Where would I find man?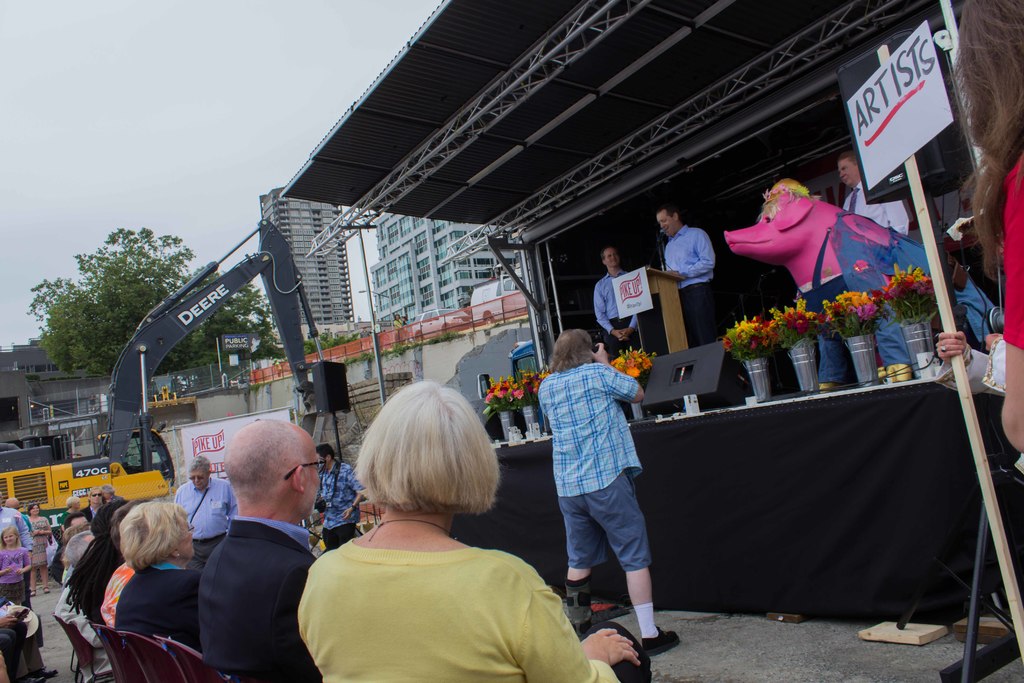
At pyautogui.locateOnScreen(316, 447, 365, 555).
